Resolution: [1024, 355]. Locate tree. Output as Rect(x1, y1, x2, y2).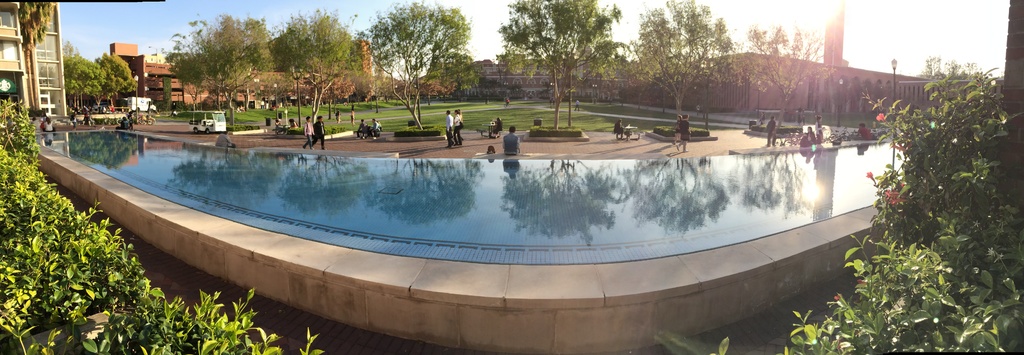
Rect(98, 53, 139, 123).
